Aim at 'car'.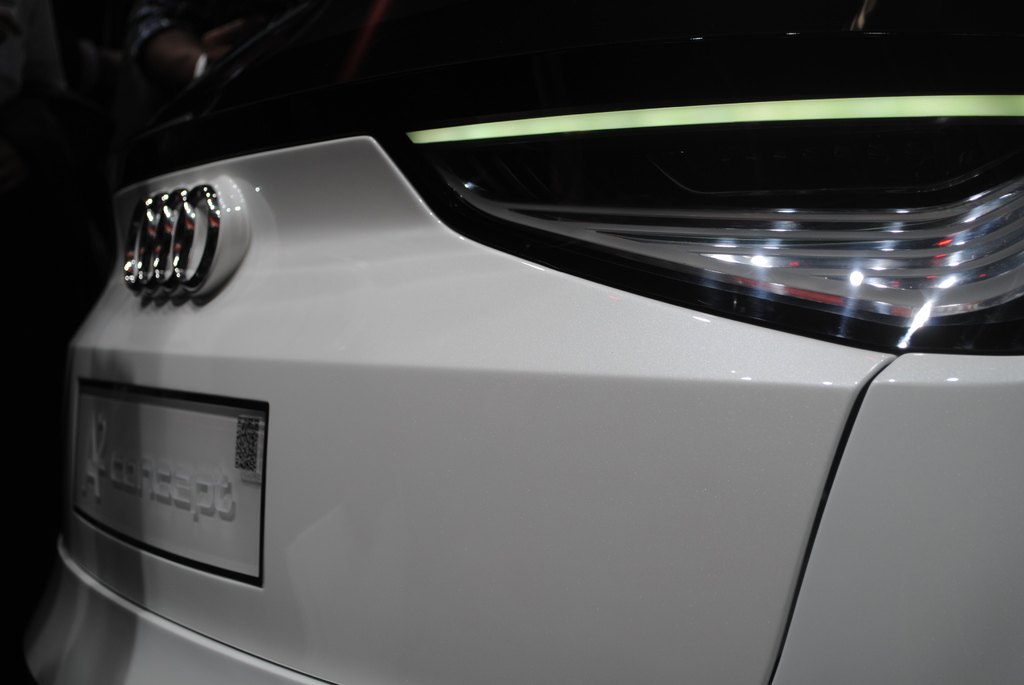
Aimed at (18,0,1023,684).
